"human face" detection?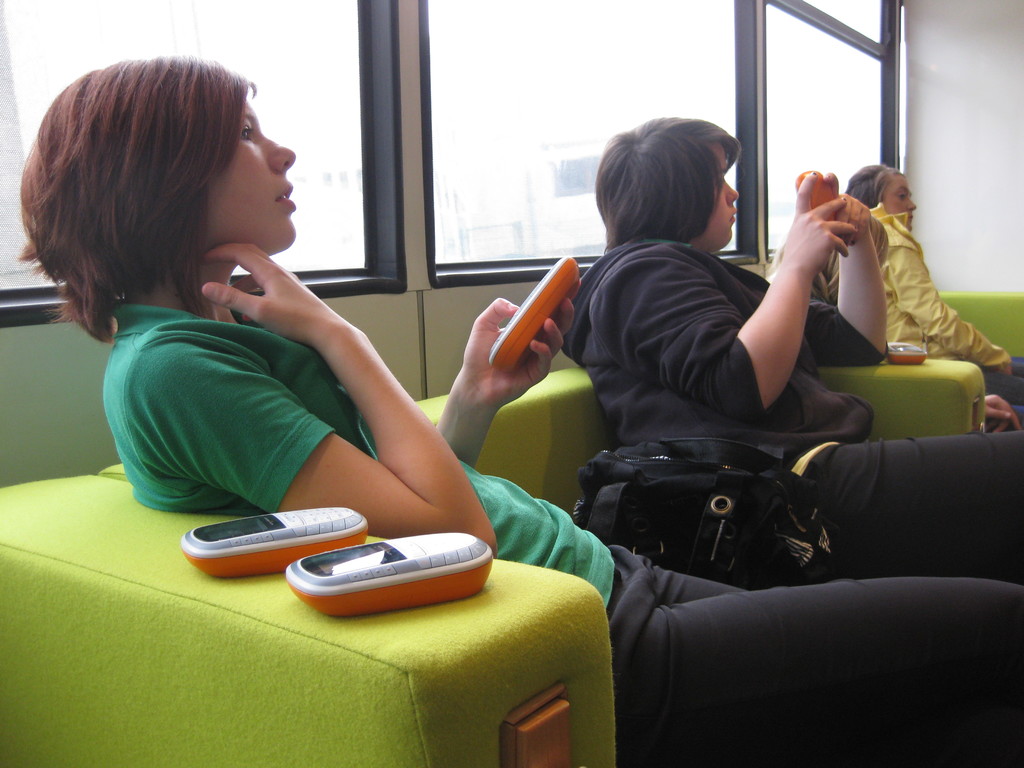
bbox=[207, 97, 296, 251]
